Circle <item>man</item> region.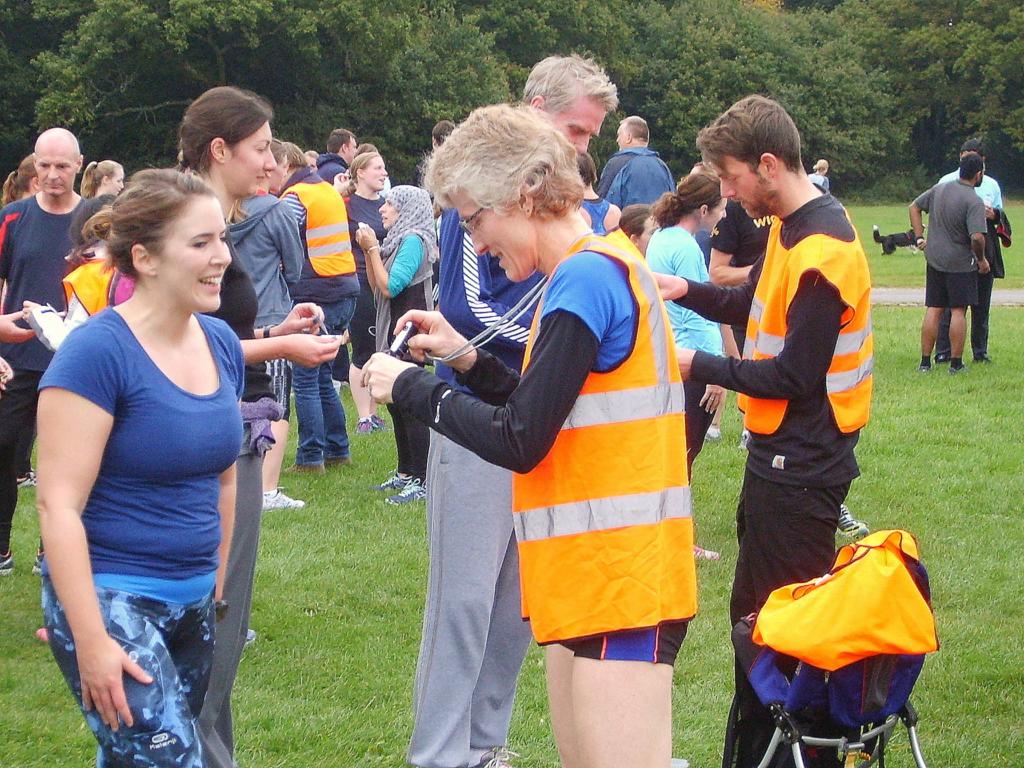
Region: [685,123,890,740].
